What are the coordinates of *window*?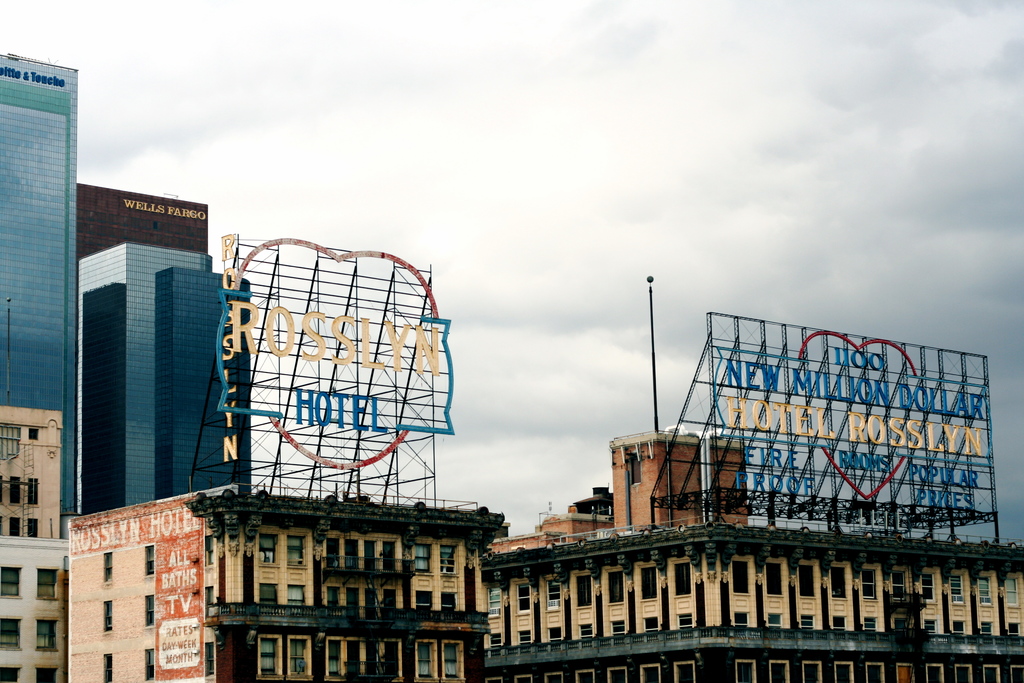
[left=380, top=545, right=397, bottom=570].
